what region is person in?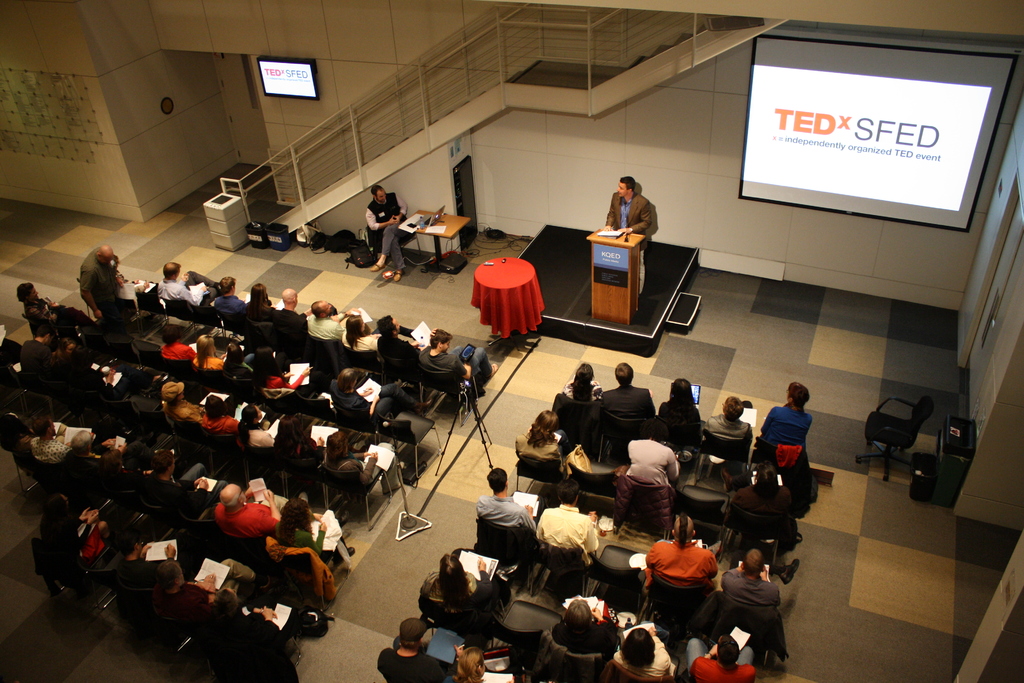
[552, 593, 618, 658].
